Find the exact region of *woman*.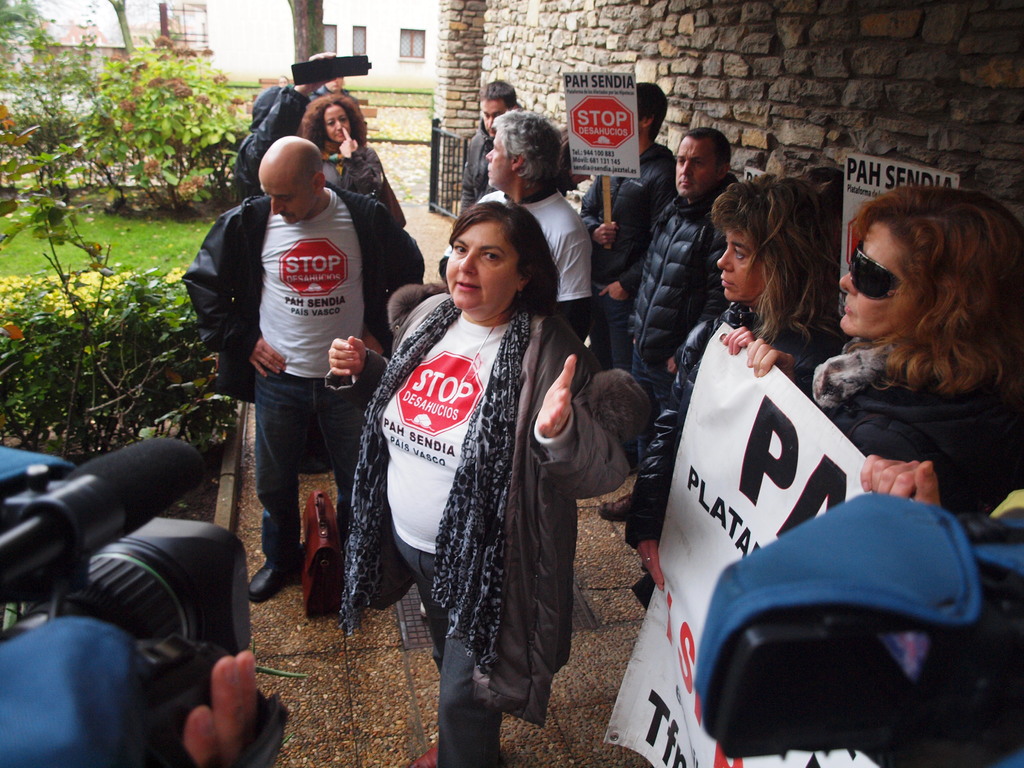
Exact region: [x1=370, y1=179, x2=575, y2=751].
